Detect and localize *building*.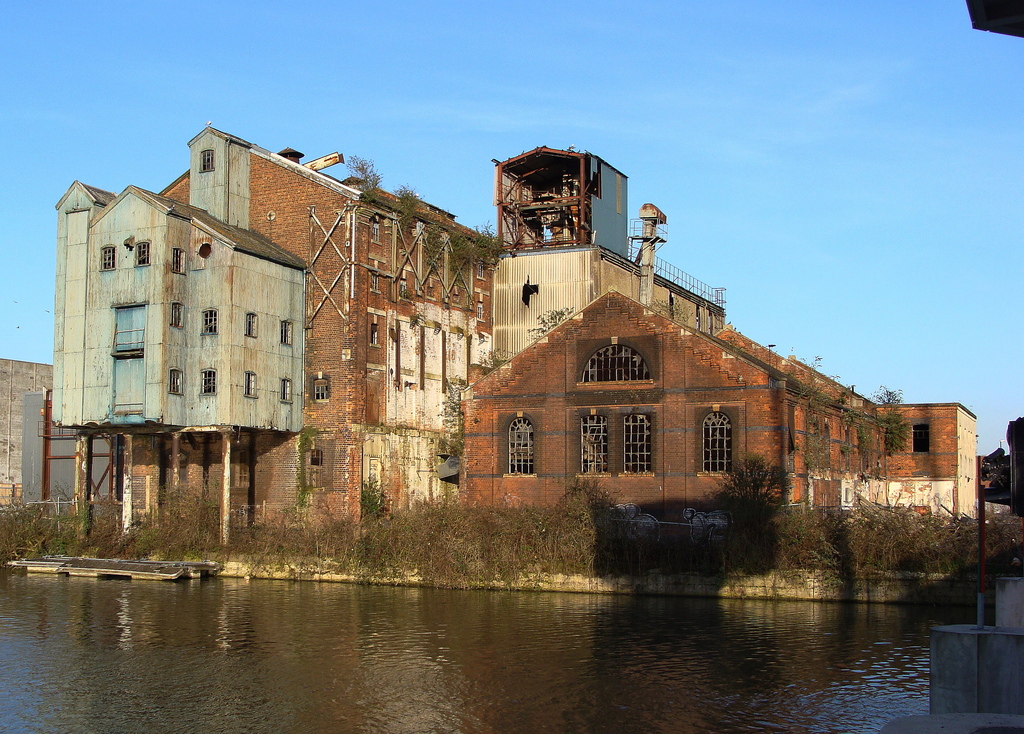
Localized at box=[57, 124, 724, 549].
